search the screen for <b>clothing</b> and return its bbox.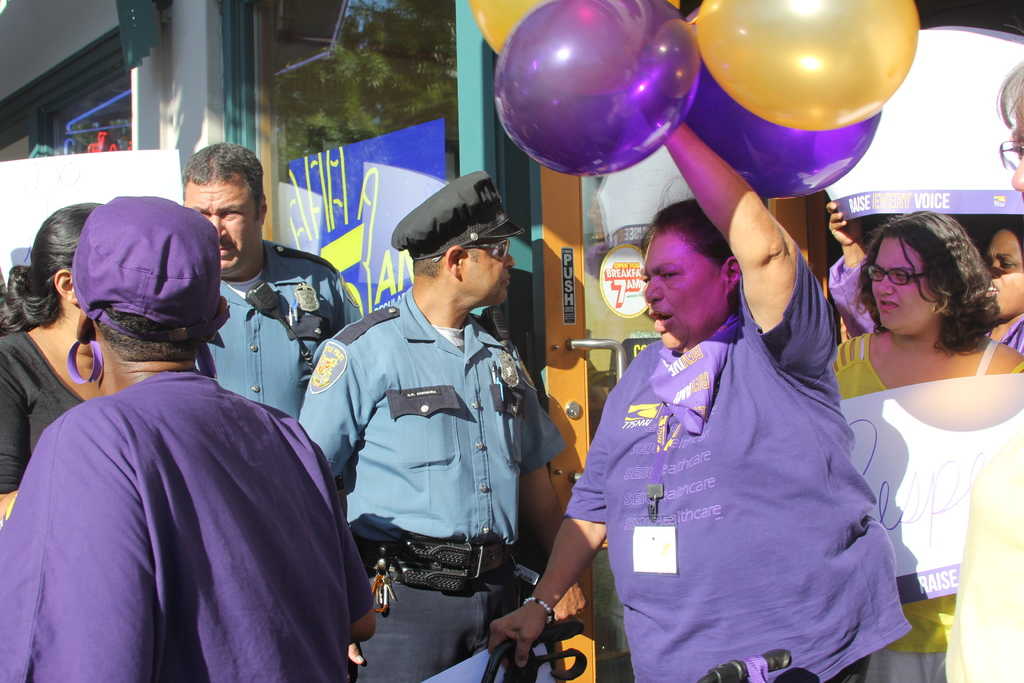
Found: [x1=829, y1=252, x2=1022, y2=357].
